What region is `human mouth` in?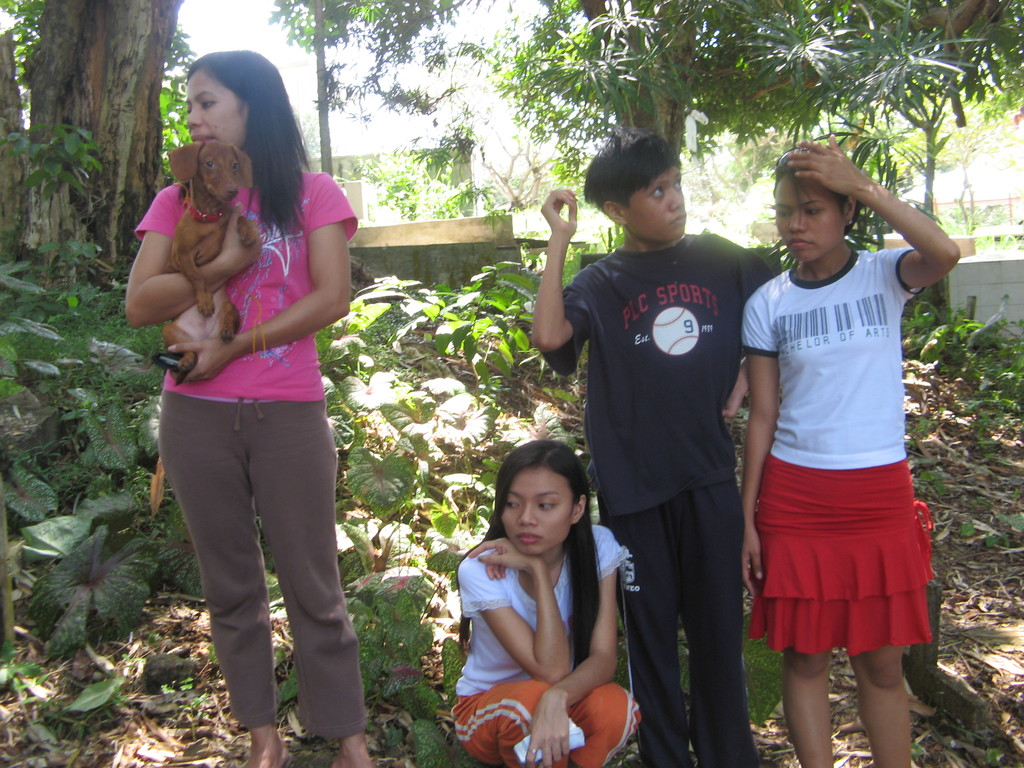
left=191, top=134, right=215, bottom=148.
